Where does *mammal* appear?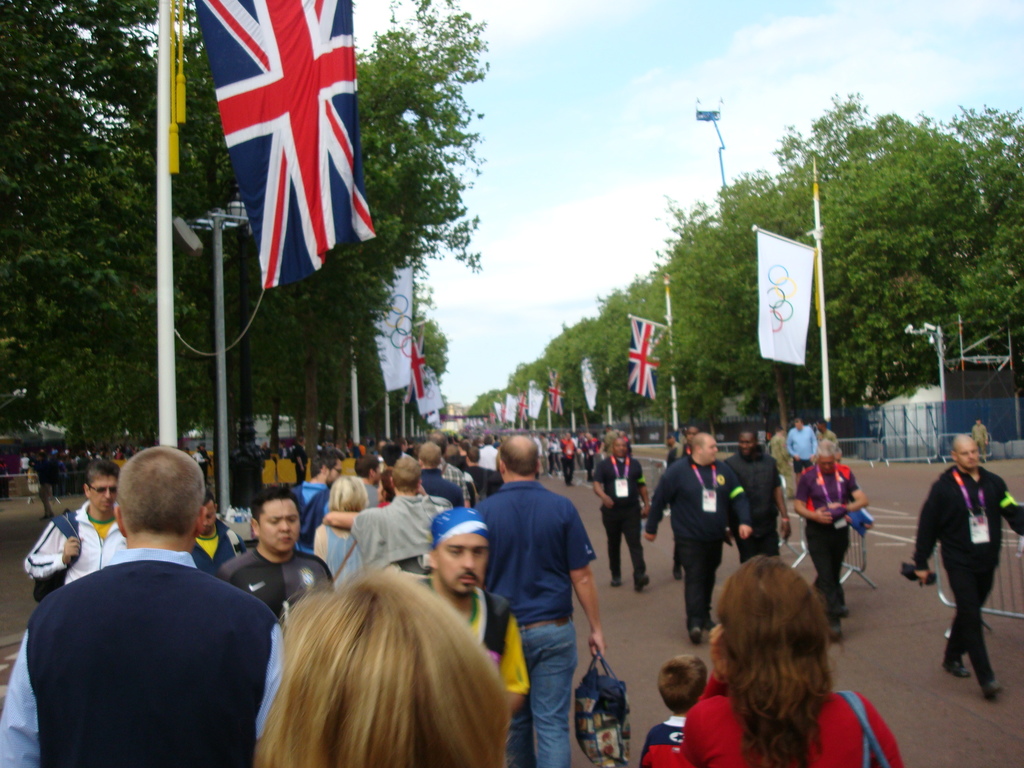
Appears at box(790, 437, 867, 647).
